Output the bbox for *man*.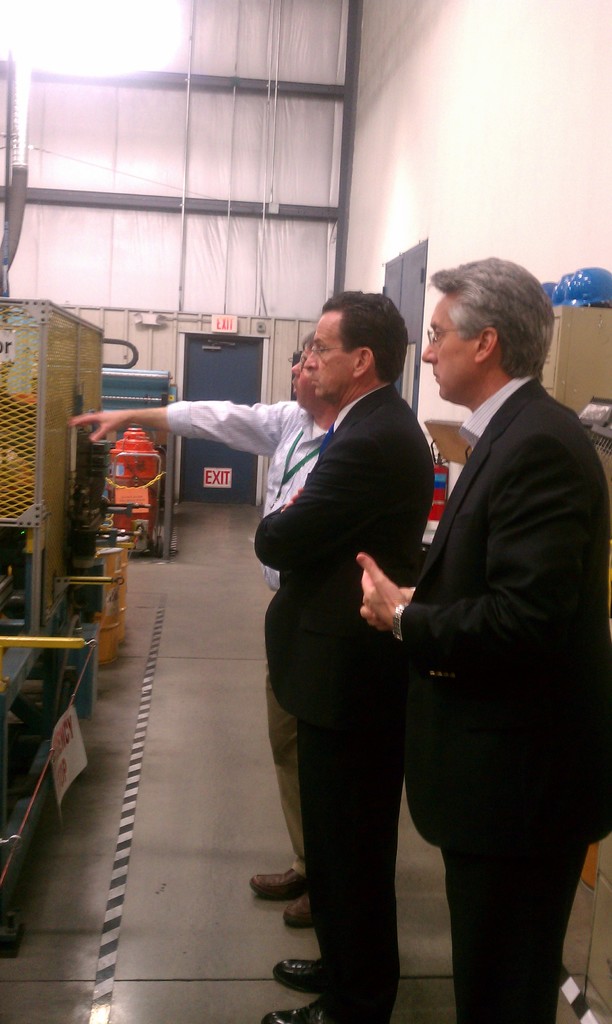
69 330 342 927.
